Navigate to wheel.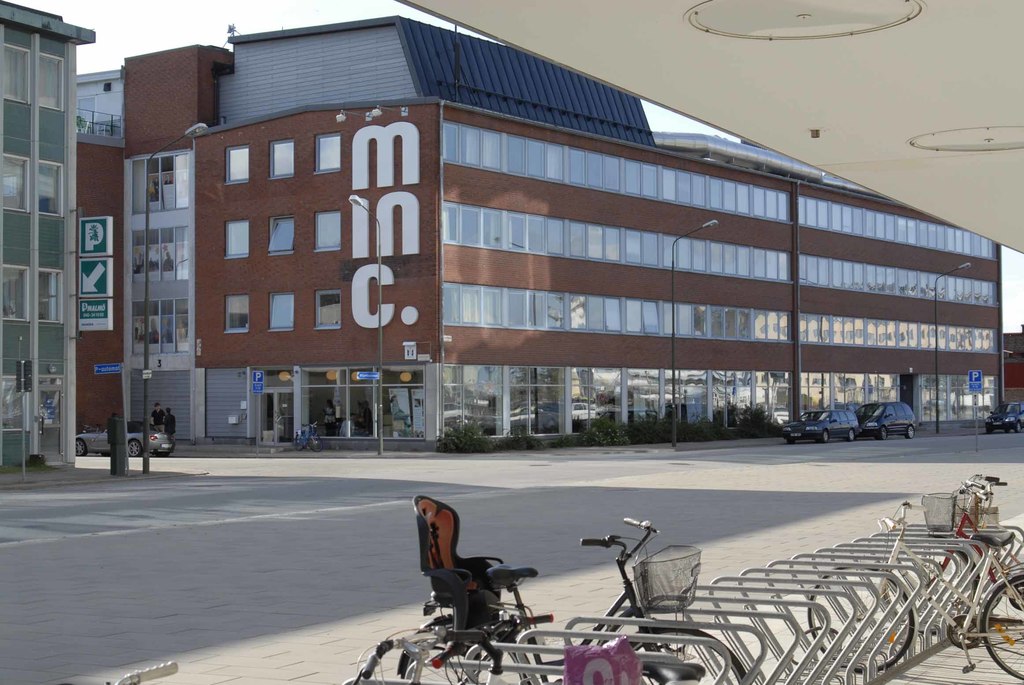
Navigation target: bbox=(1013, 424, 1021, 434).
